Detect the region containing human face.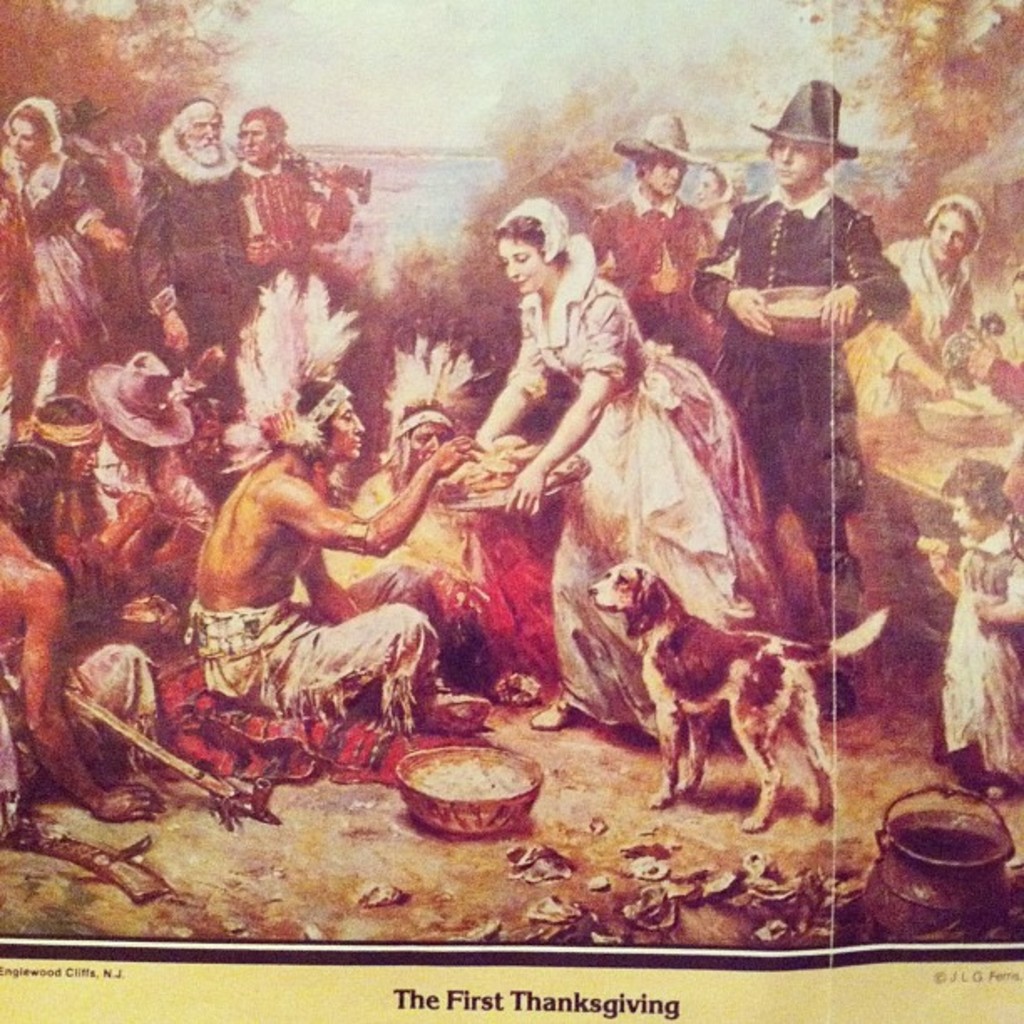
bbox=(500, 236, 545, 294).
